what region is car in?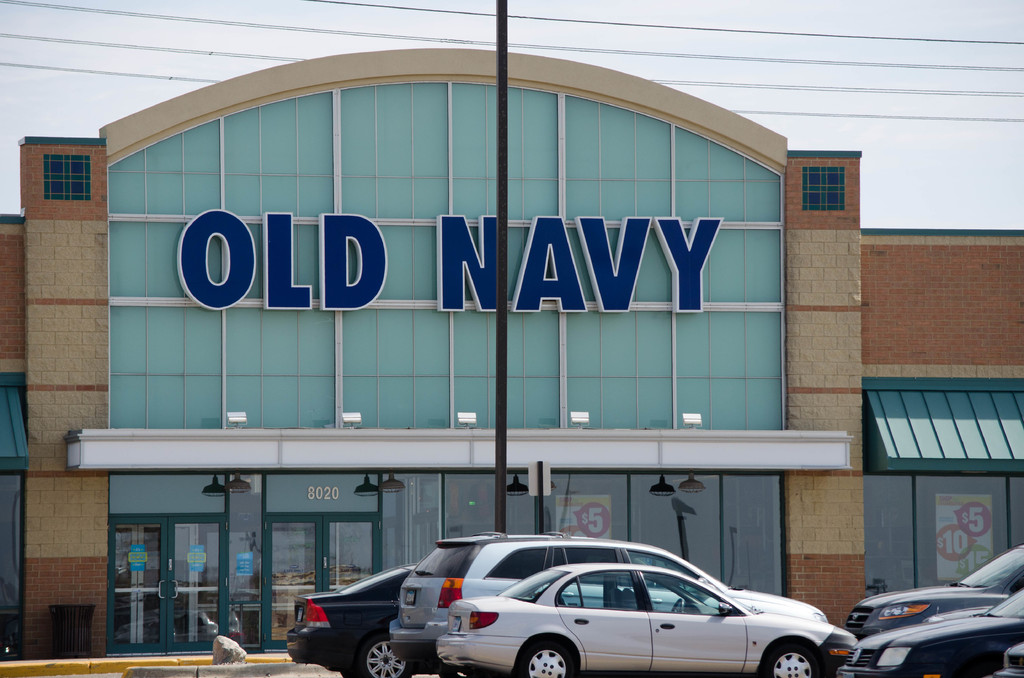
841, 594, 1023, 677.
